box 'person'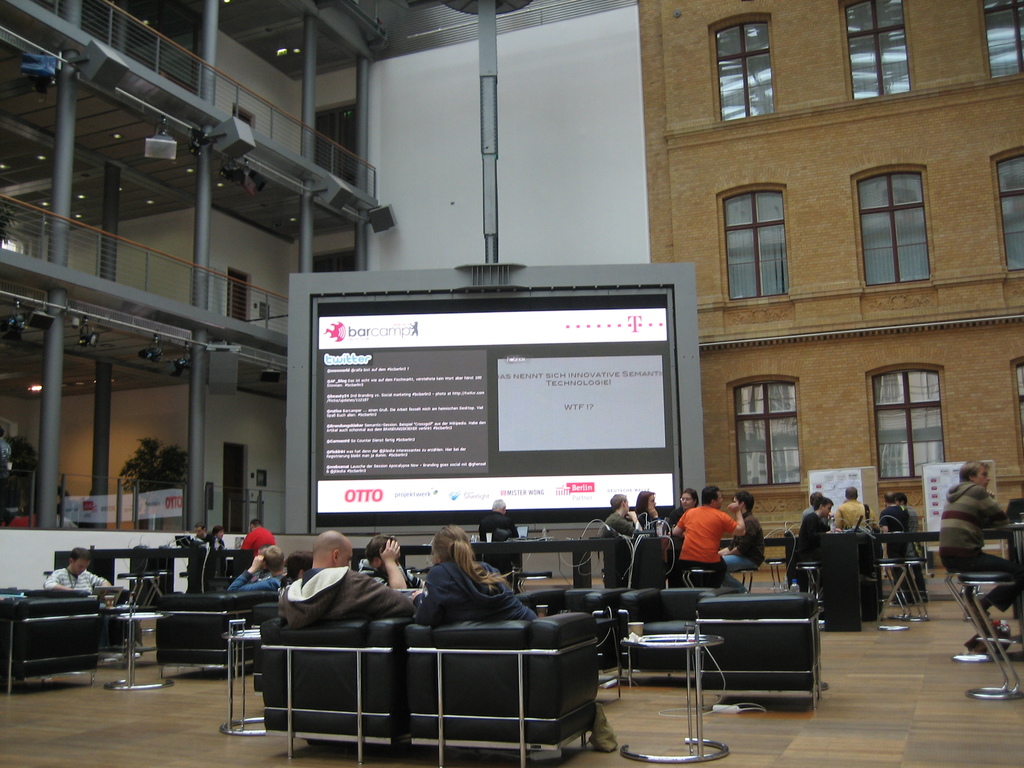
box=[887, 497, 927, 536]
